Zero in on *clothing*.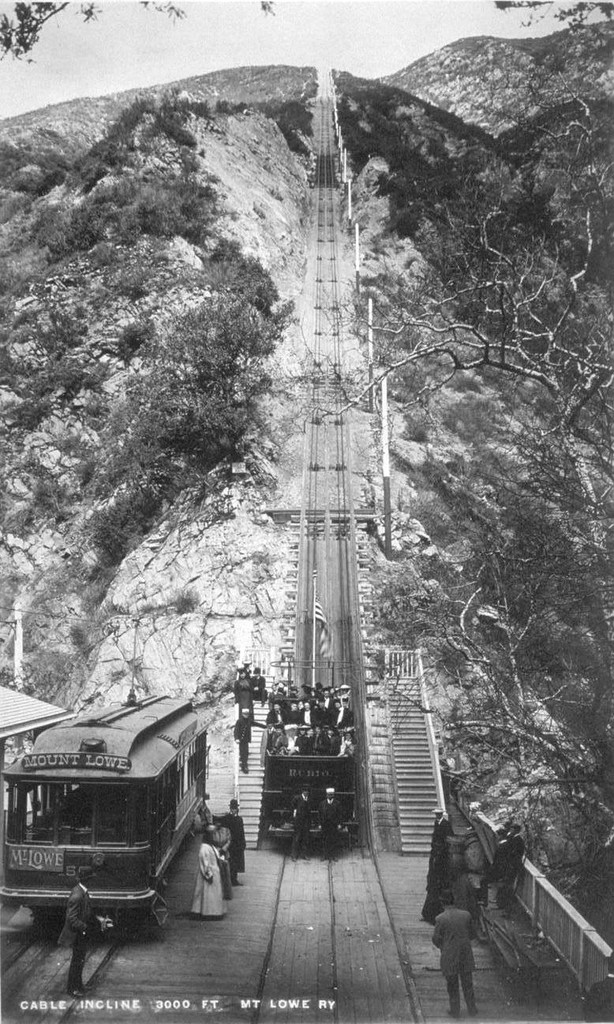
Zeroed in: bbox(431, 807, 452, 861).
